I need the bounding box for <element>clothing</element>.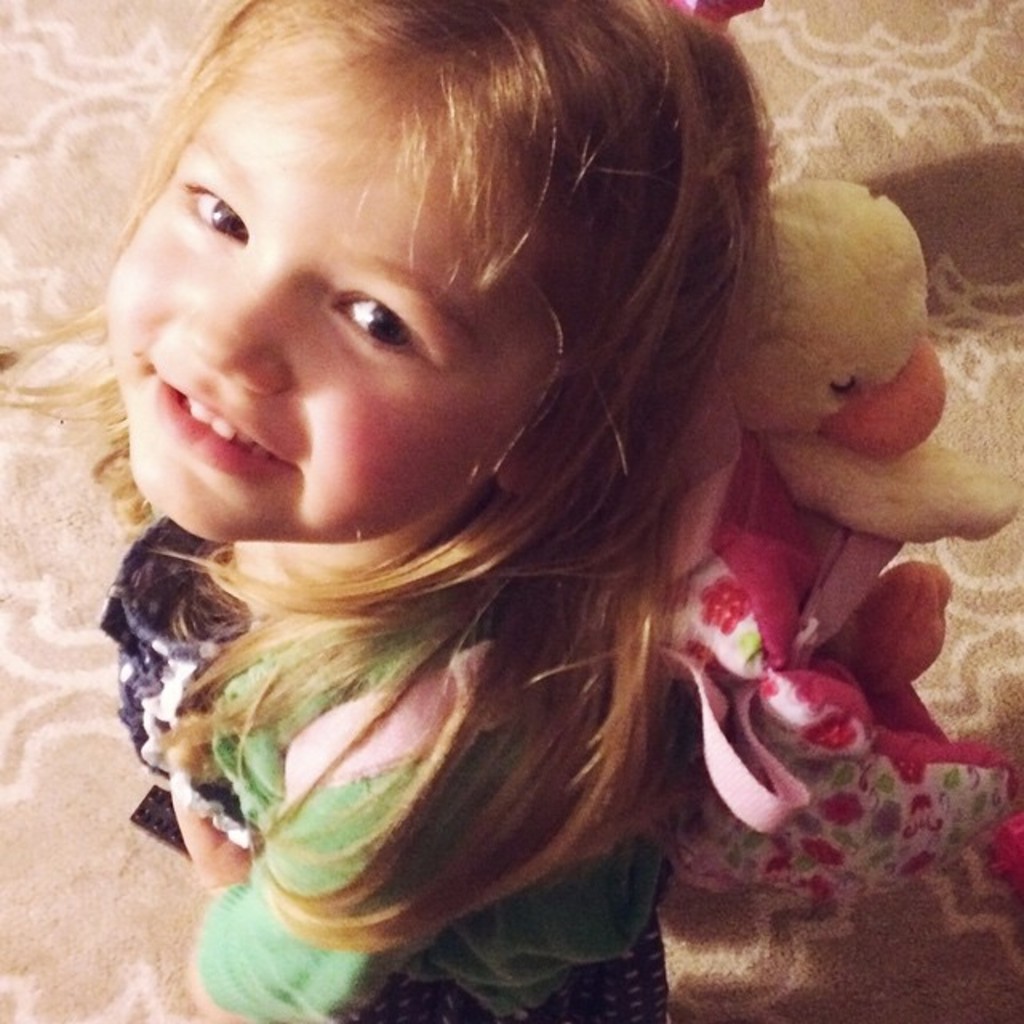
Here it is: Rect(37, 416, 819, 947).
